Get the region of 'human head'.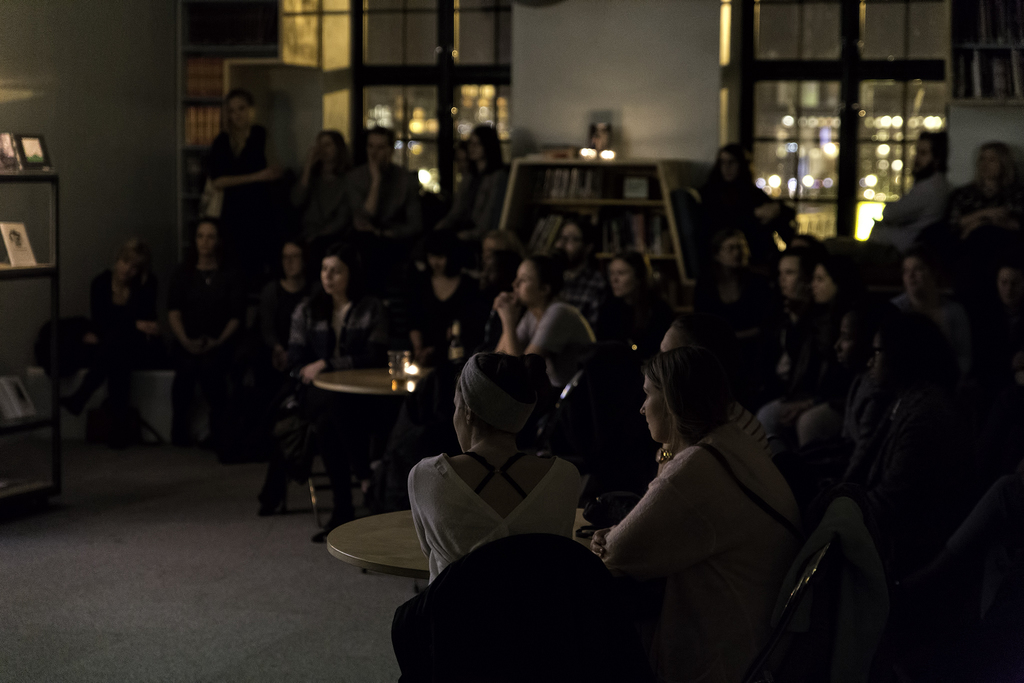
box=[717, 142, 748, 184].
